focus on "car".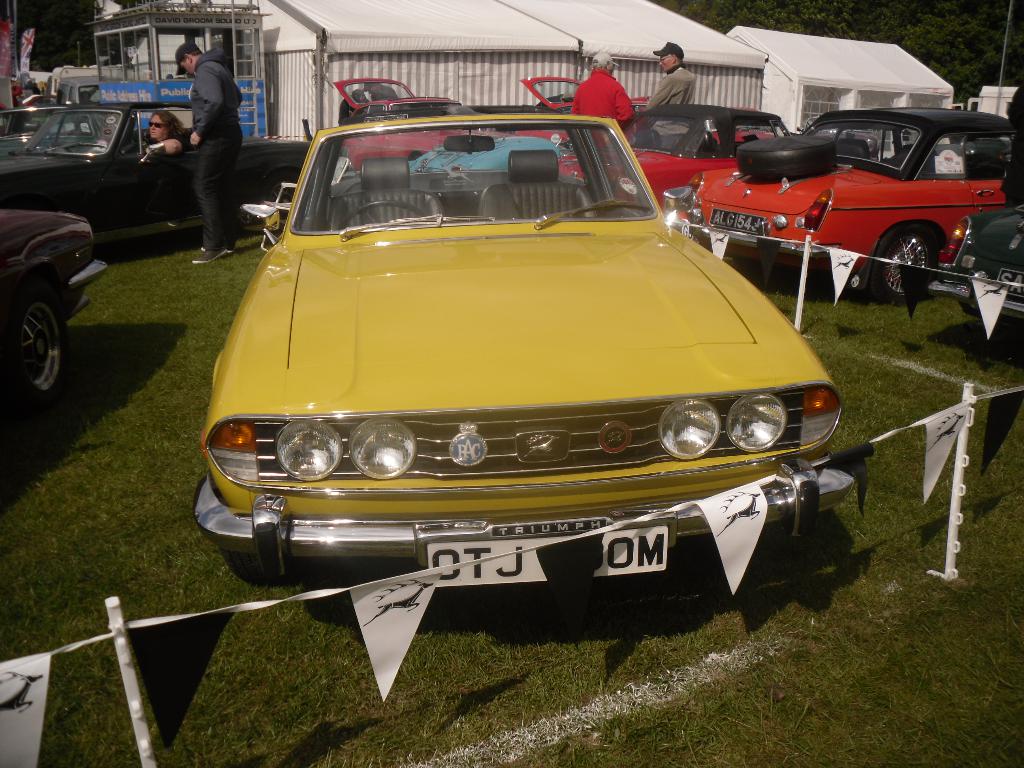
Focused at 925 200 1023 333.
